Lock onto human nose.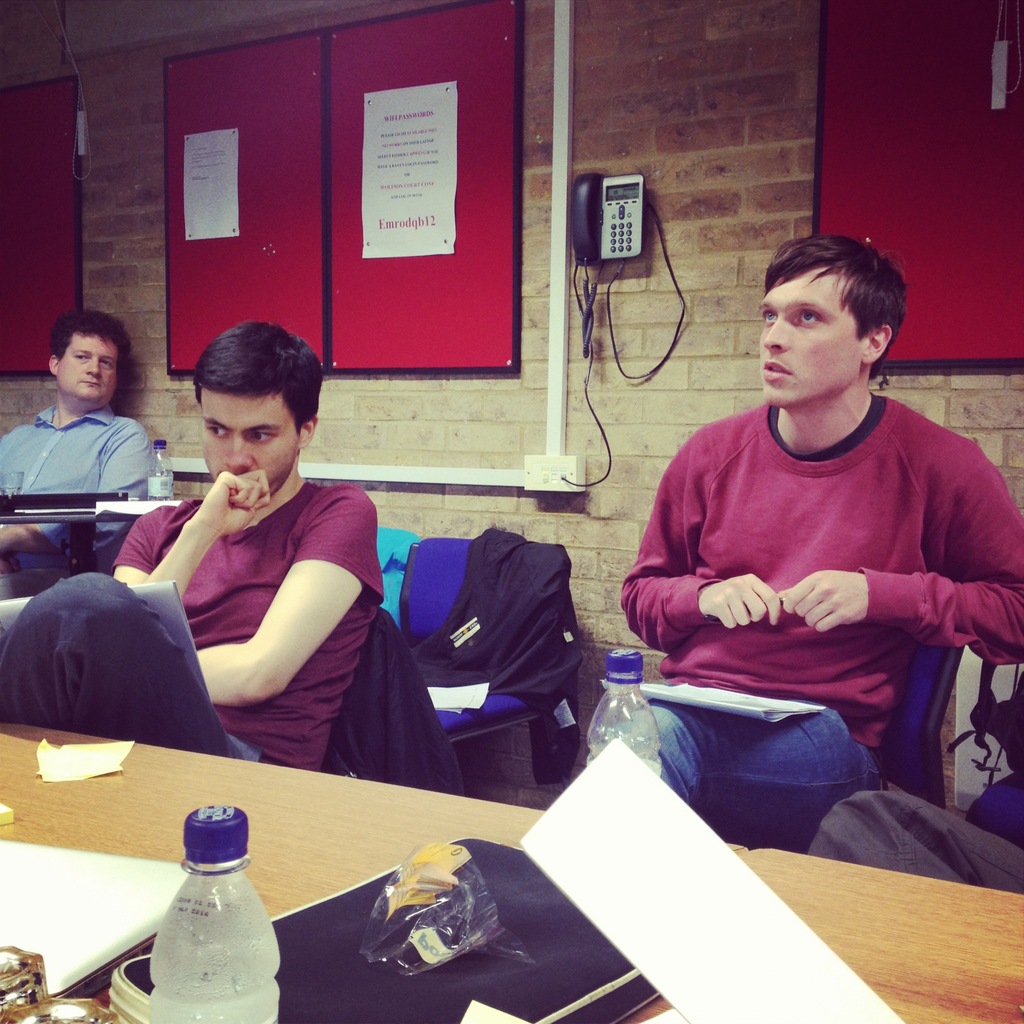
Locked: (86,357,106,378).
